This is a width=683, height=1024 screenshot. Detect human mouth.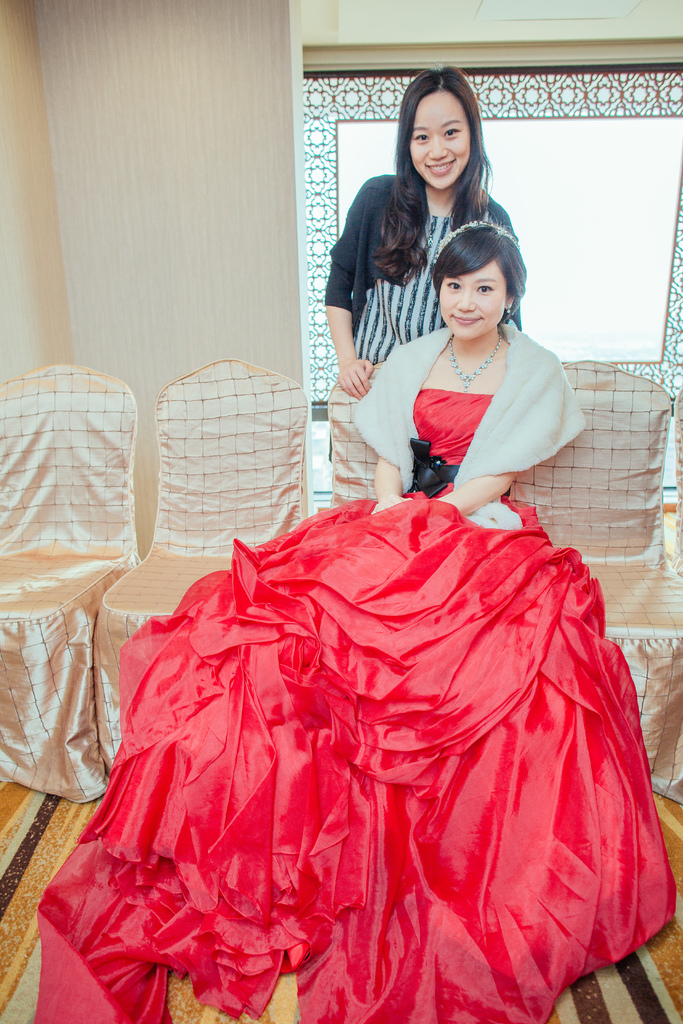
<region>452, 316, 484, 324</region>.
